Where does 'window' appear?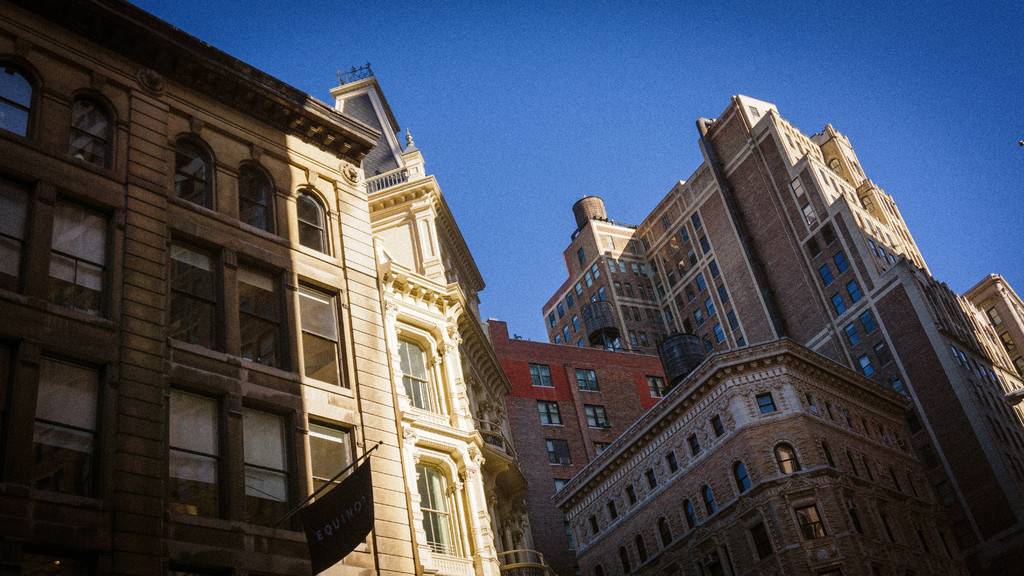
Appears at 628, 241, 636, 253.
